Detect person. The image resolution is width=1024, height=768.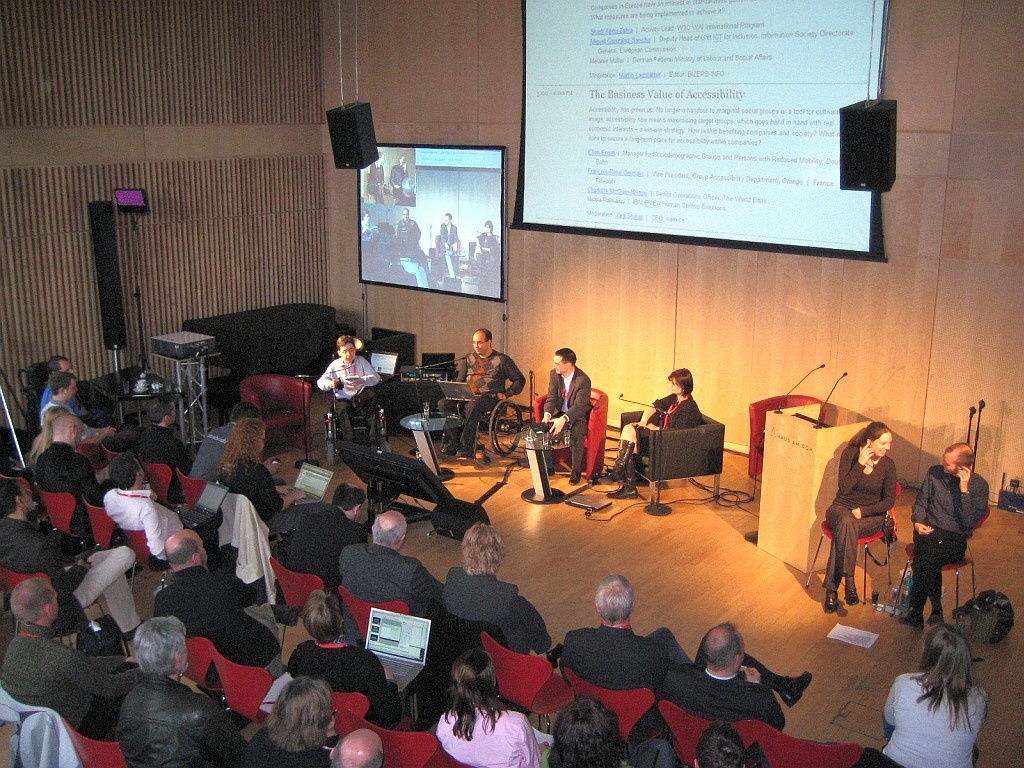
{"x1": 437, "y1": 328, "x2": 525, "y2": 464}.
